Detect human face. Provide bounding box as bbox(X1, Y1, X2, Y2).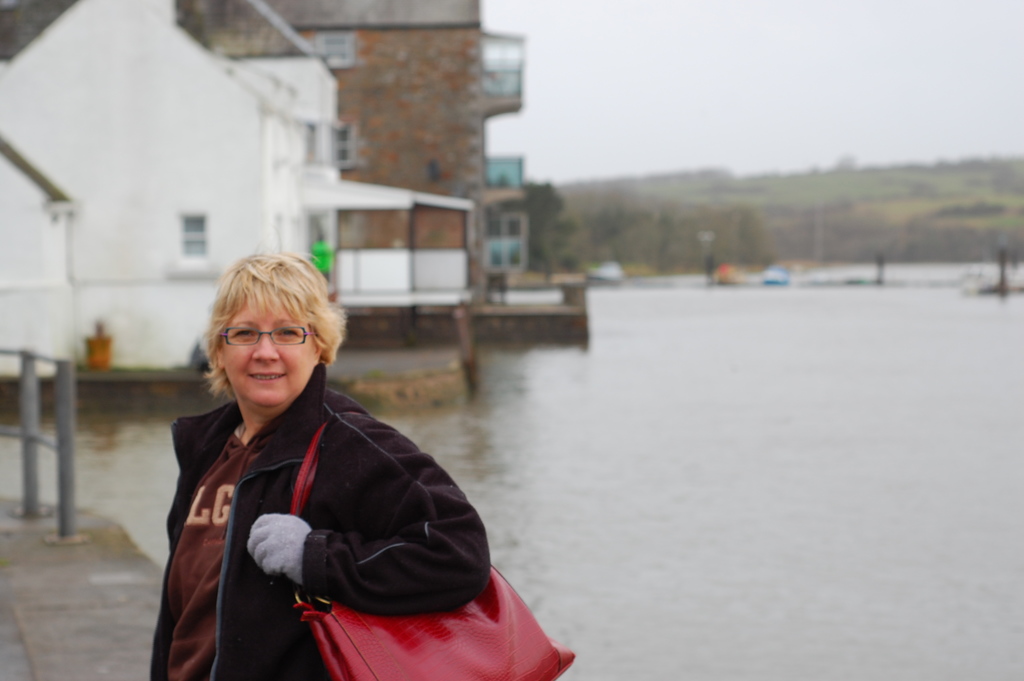
bbox(220, 290, 319, 405).
